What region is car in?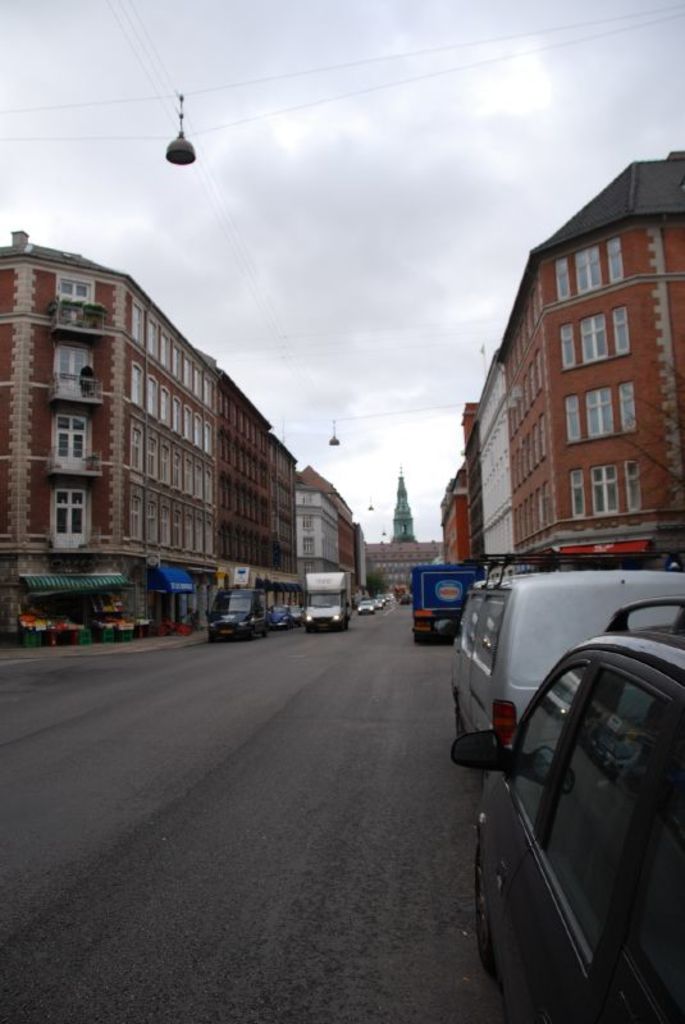
[left=446, top=591, right=684, bottom=1023].
